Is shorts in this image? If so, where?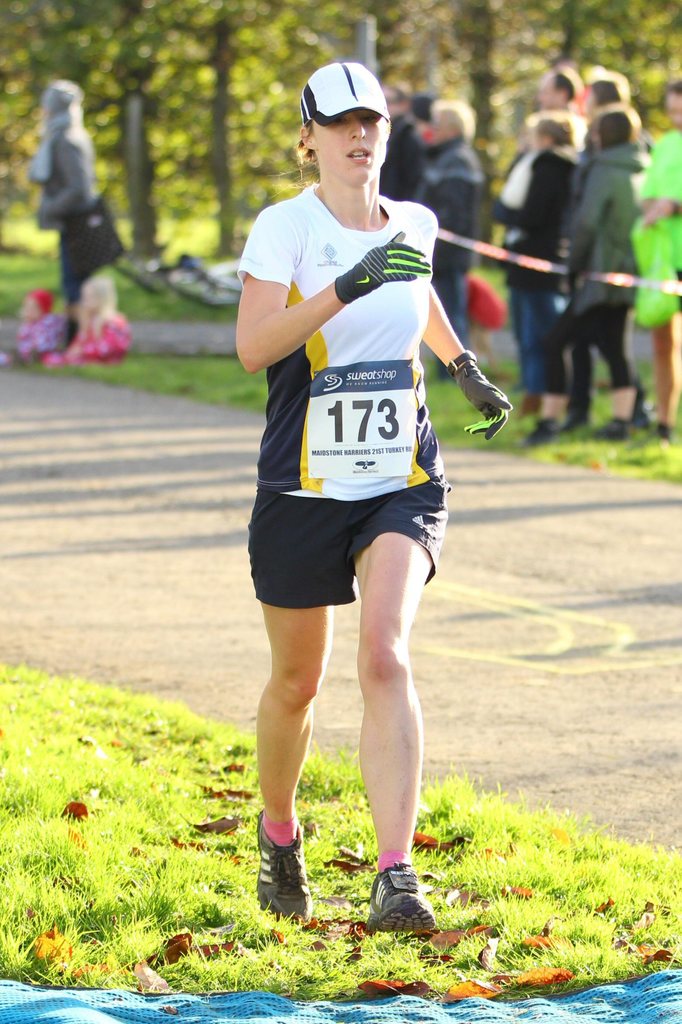
Yes, at region(508, 281, 576, 384).
